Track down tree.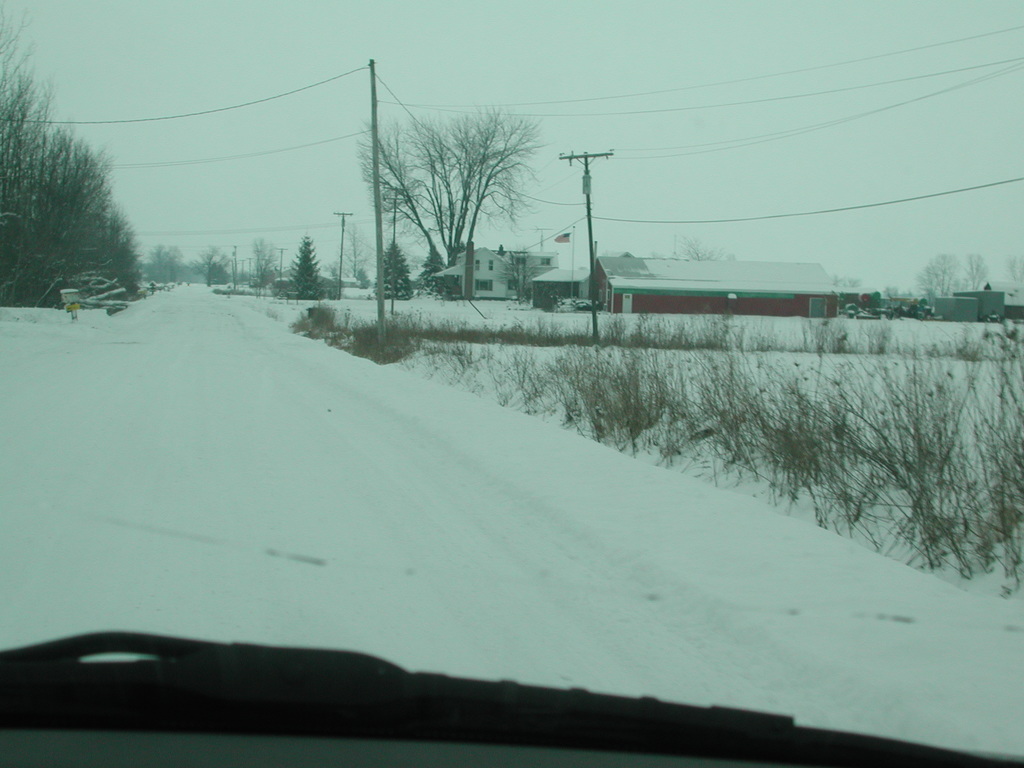
Tracked to bbox=[419, 246, 445, 292].
